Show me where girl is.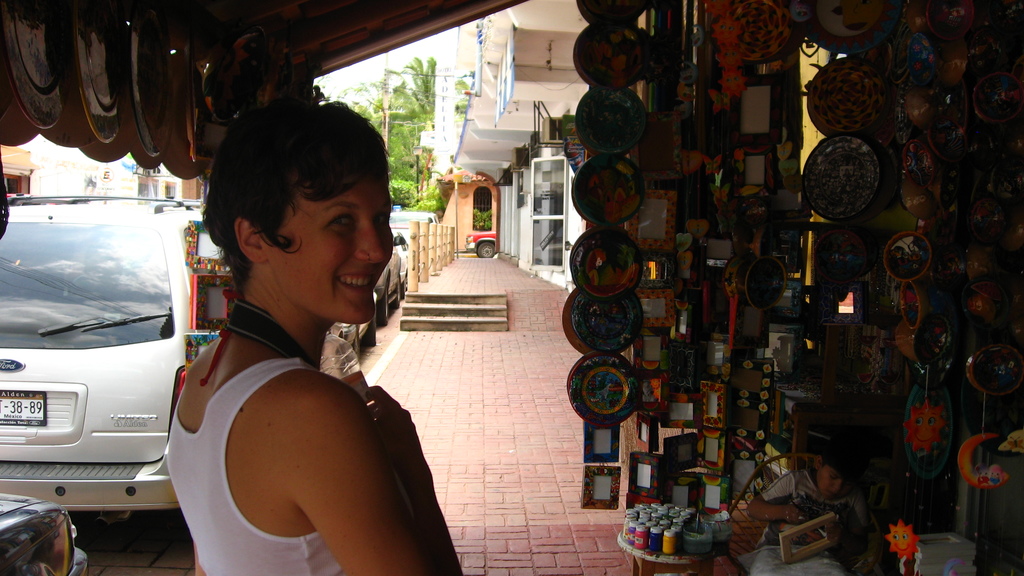
girl is at [164, 102, 463, 575].
